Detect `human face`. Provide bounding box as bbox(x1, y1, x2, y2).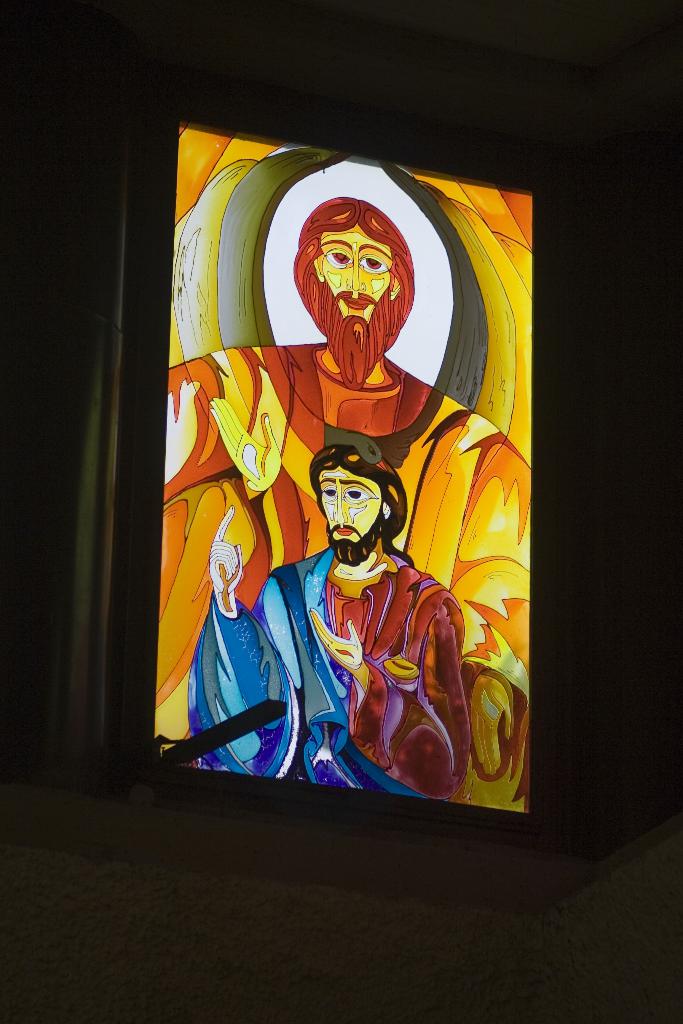
bbox(317, 461, 379, 564).
